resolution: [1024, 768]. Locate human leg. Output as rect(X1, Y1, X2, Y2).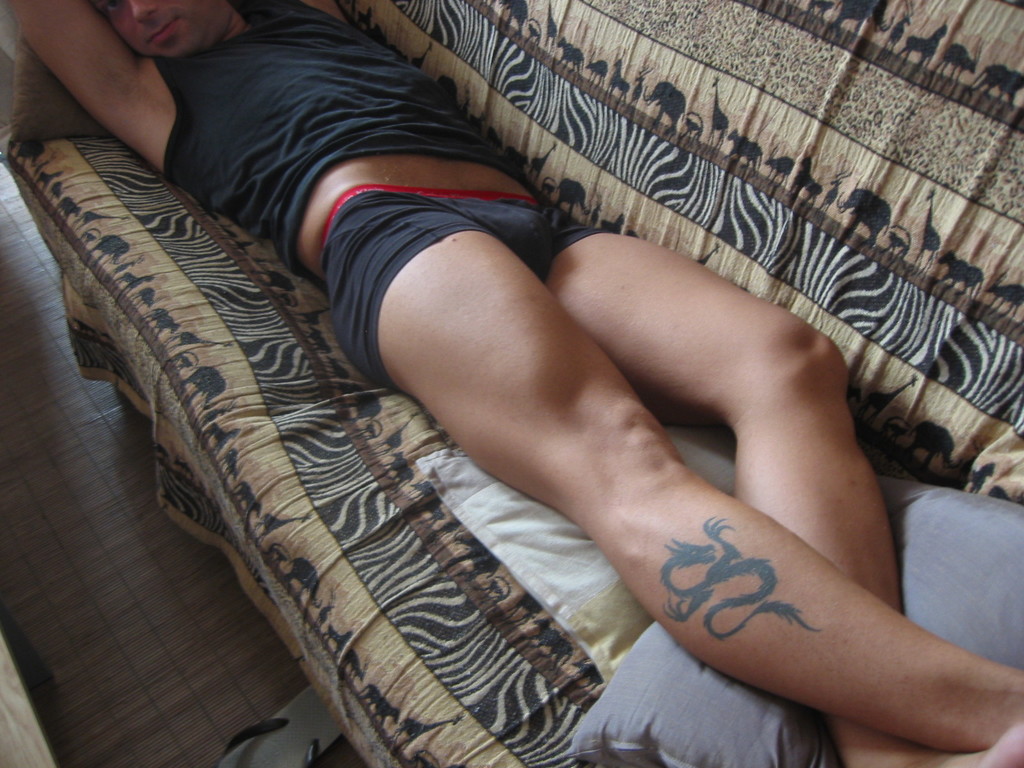
rect(541, 204, 975, 767).
